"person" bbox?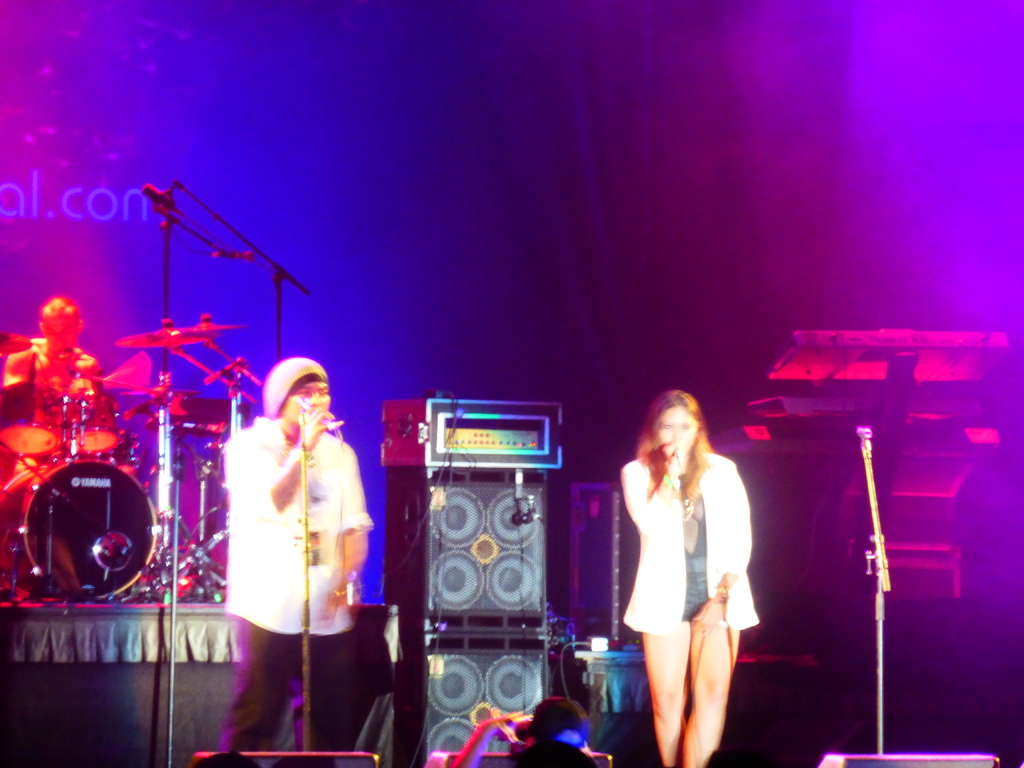
bbox(204, 319, 364, 748)
